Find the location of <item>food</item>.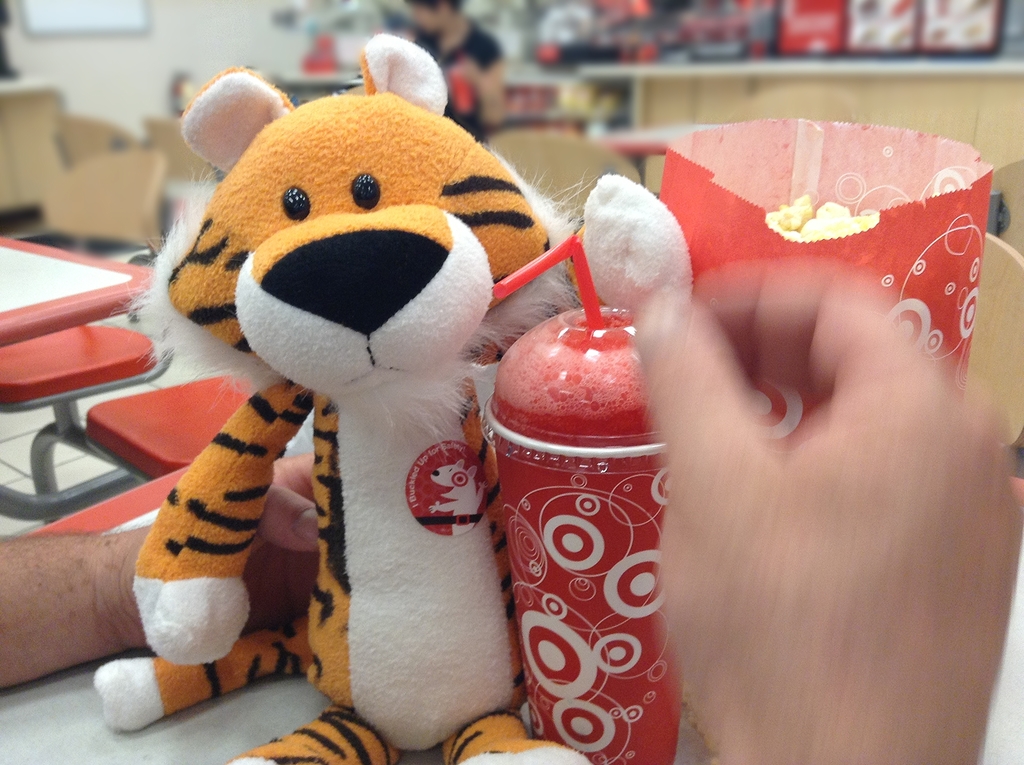
Location: 580 166 699 317.
